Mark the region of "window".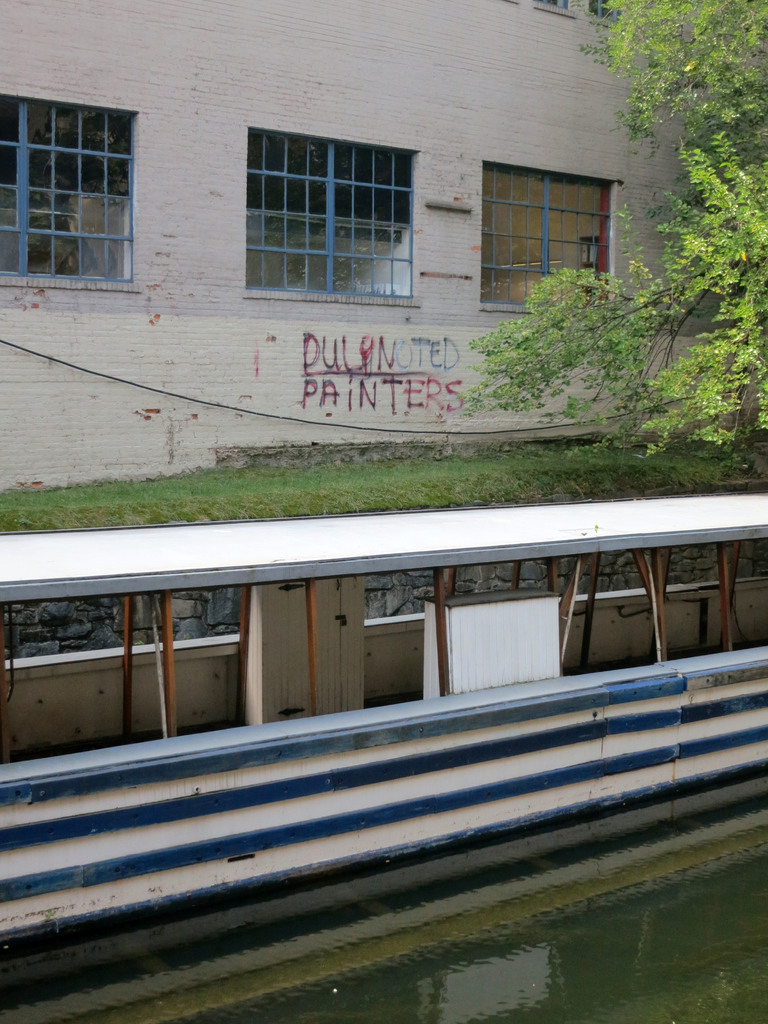
Region: locate(0, 90, 136, 286).
